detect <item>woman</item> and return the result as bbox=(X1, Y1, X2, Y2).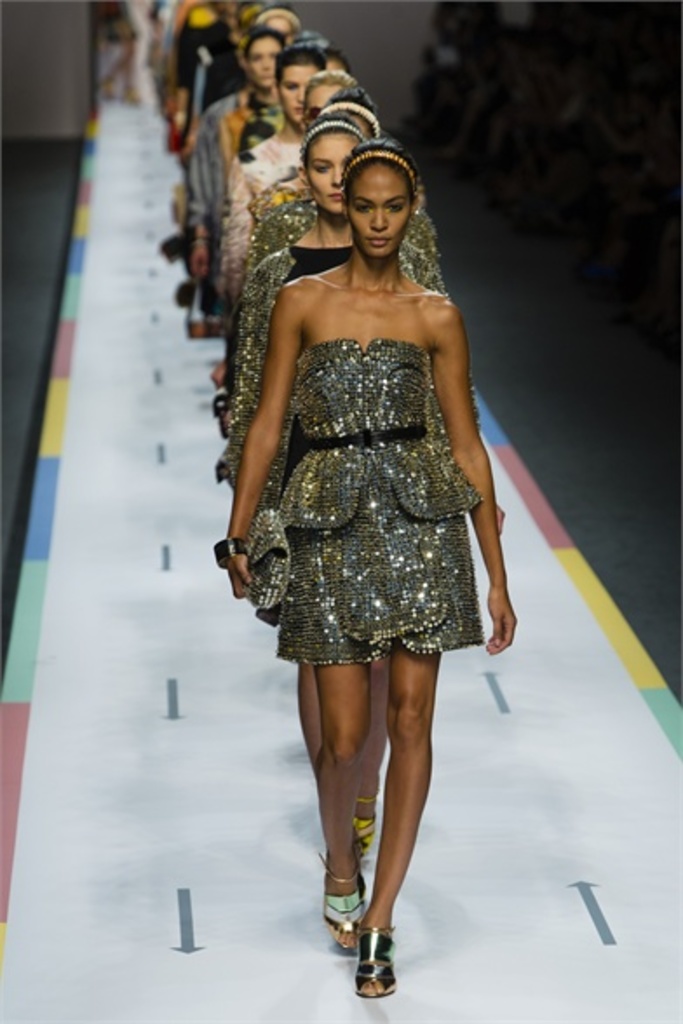
bbox=(211, 122, 443, 852).
